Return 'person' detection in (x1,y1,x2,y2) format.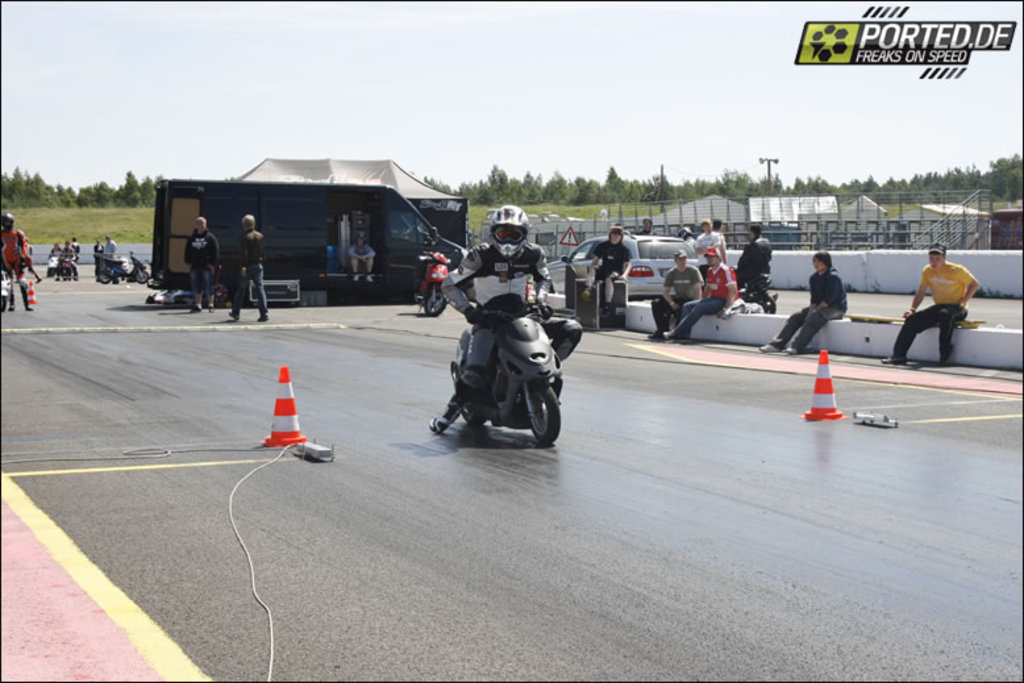
(426,208,587,433).
